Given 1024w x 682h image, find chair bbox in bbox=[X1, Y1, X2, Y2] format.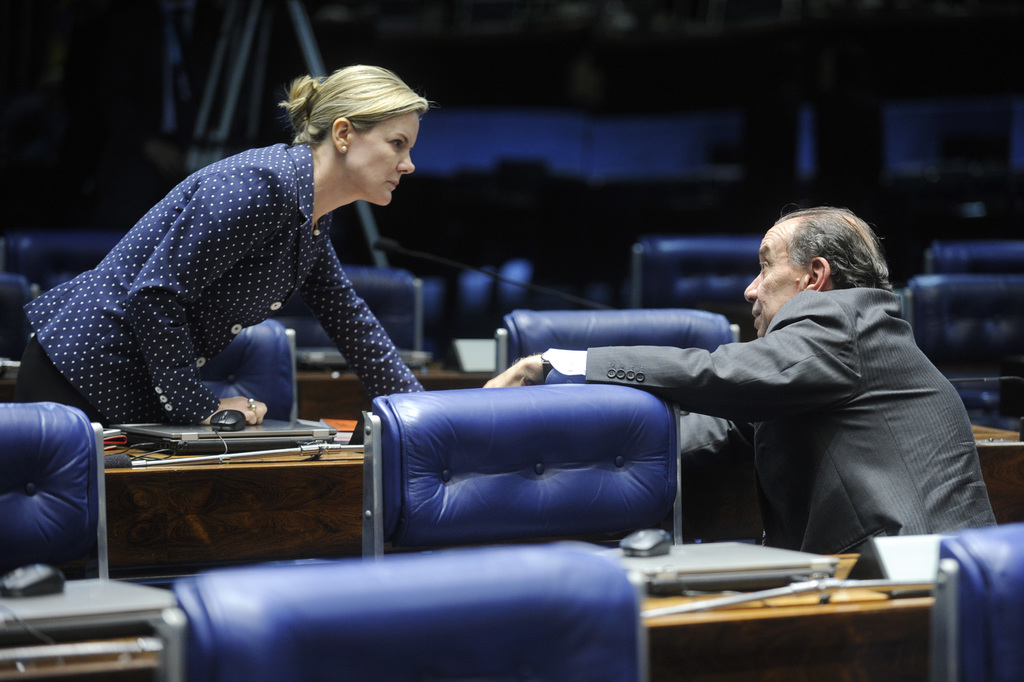
bbox=[632, 234, 763, 309].
